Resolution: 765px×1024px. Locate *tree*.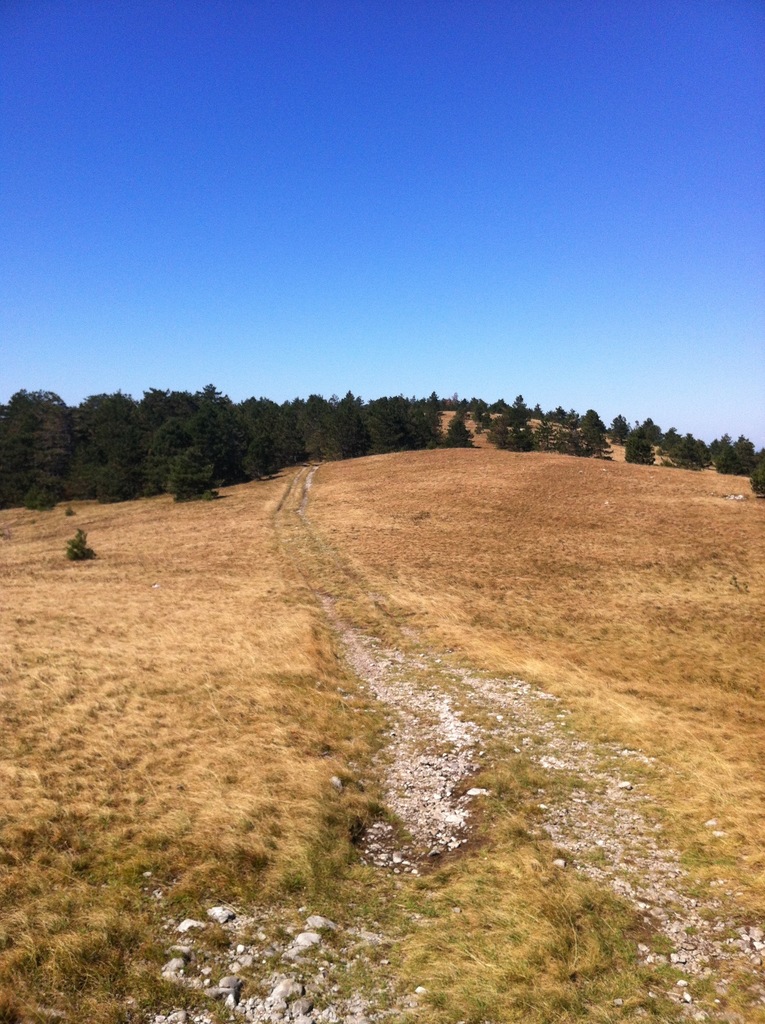
(left=166, top=449, right=229, bottom=509).
